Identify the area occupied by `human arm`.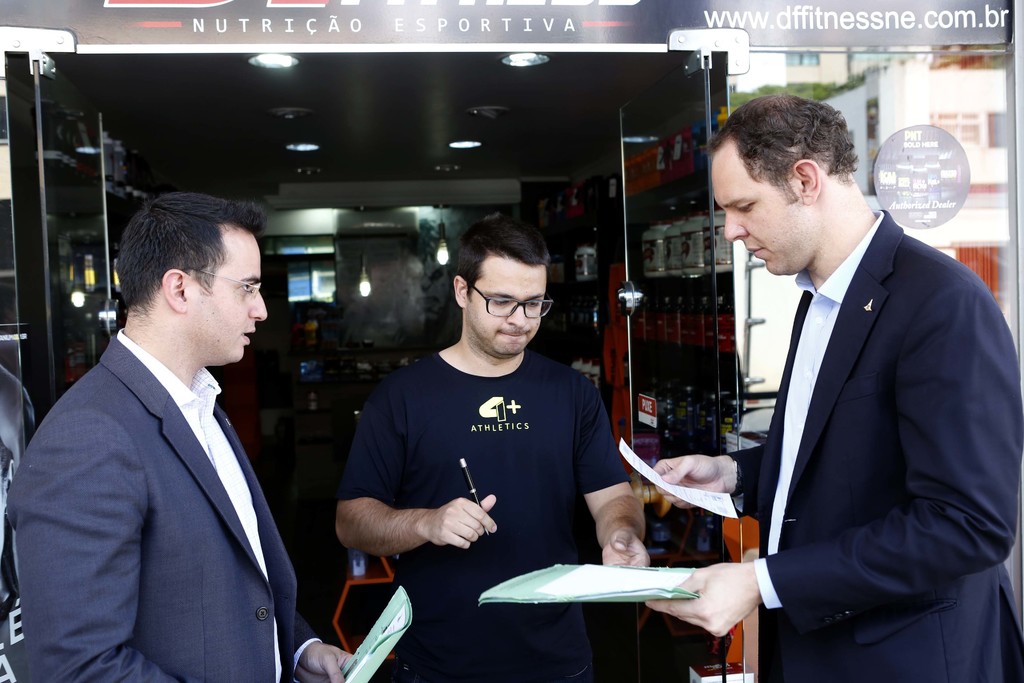
Area: box(339, 384, 492, 544).
